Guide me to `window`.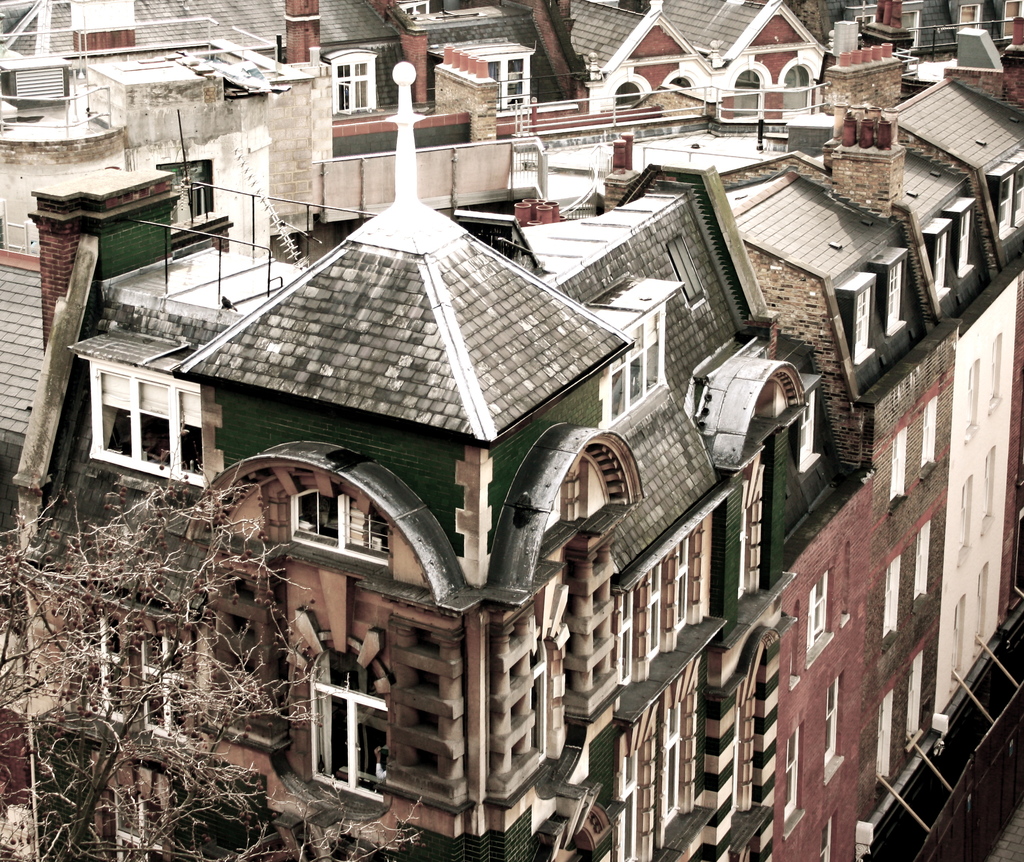
Guidance: x1=885 y1=428 x2=909 y2=509.
